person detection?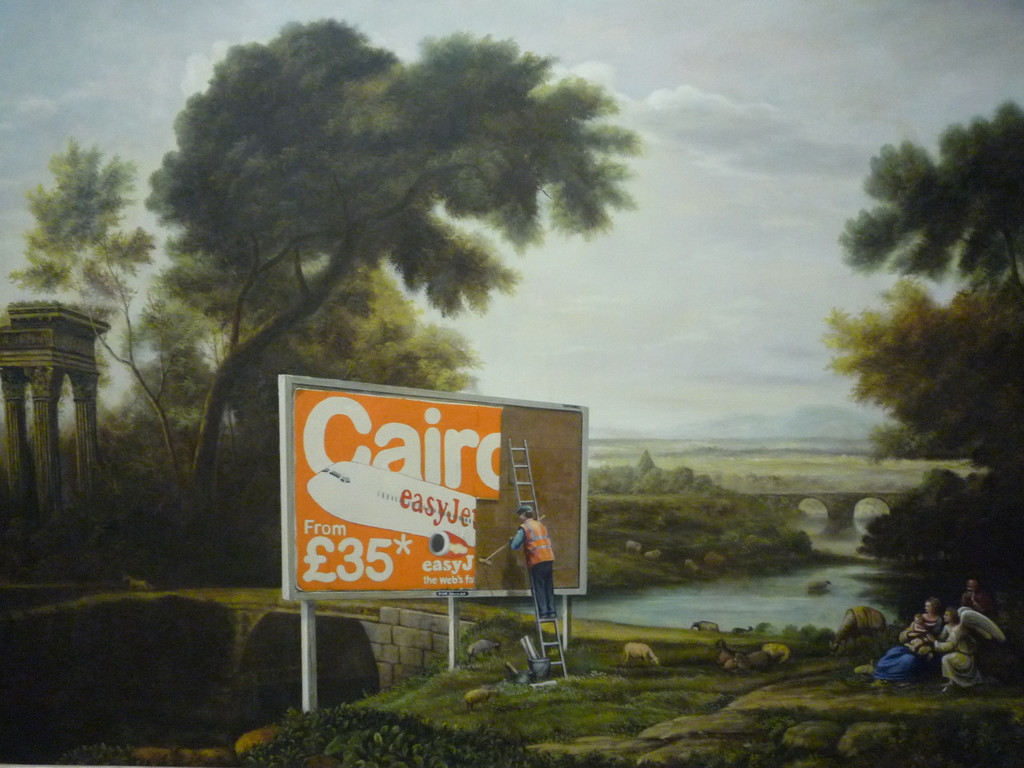
select_region(873, 596, 940, 681)
